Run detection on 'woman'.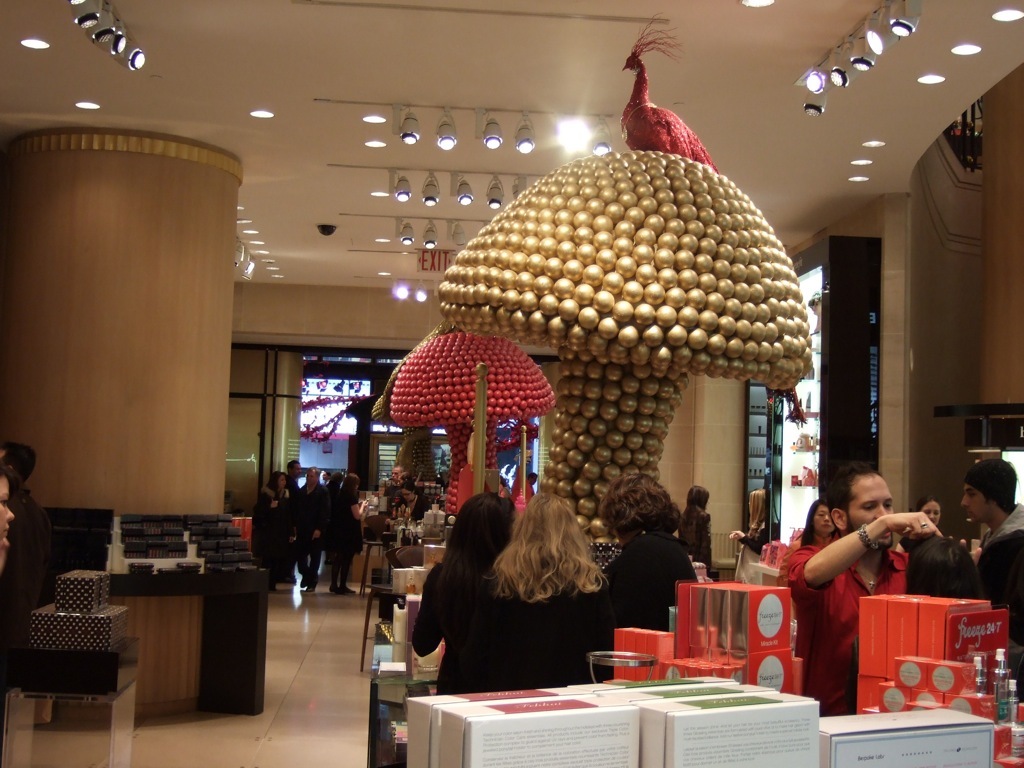
Result: l=321, t=470, r=373, b=594.
